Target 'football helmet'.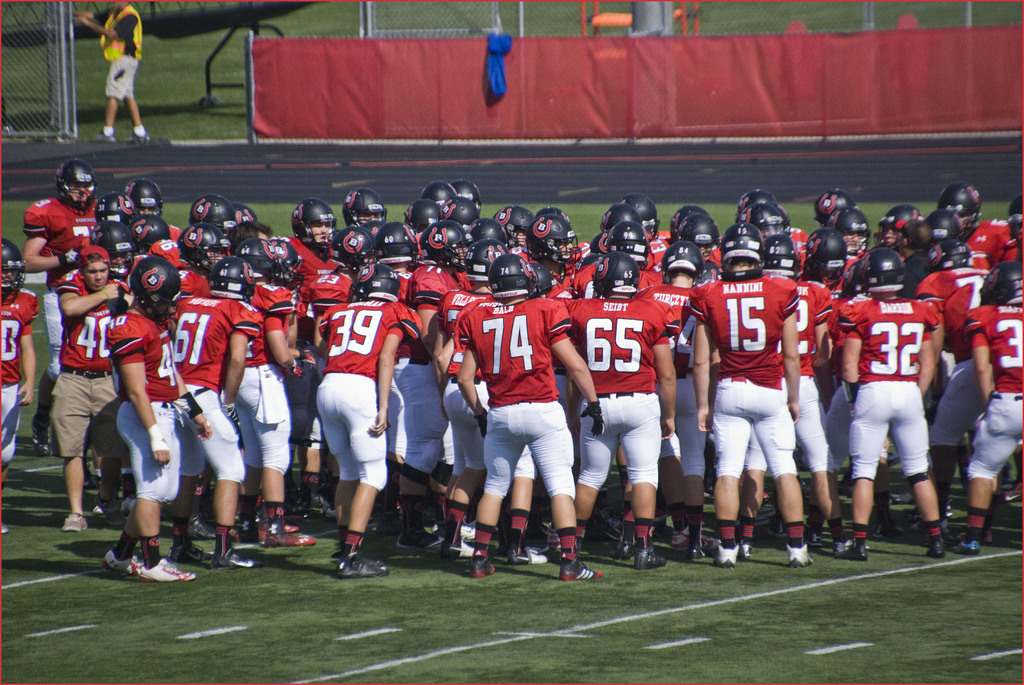
Target region: bbox=[621, 191, 662, 242].
